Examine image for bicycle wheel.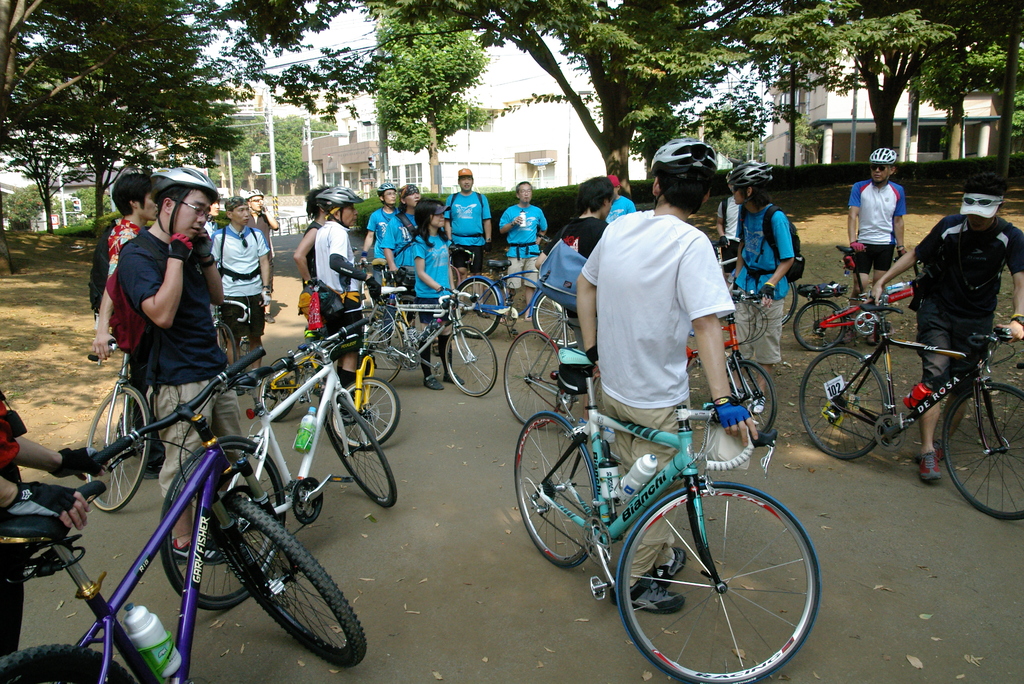
Examination result: region(212, 323, 238, 367).
